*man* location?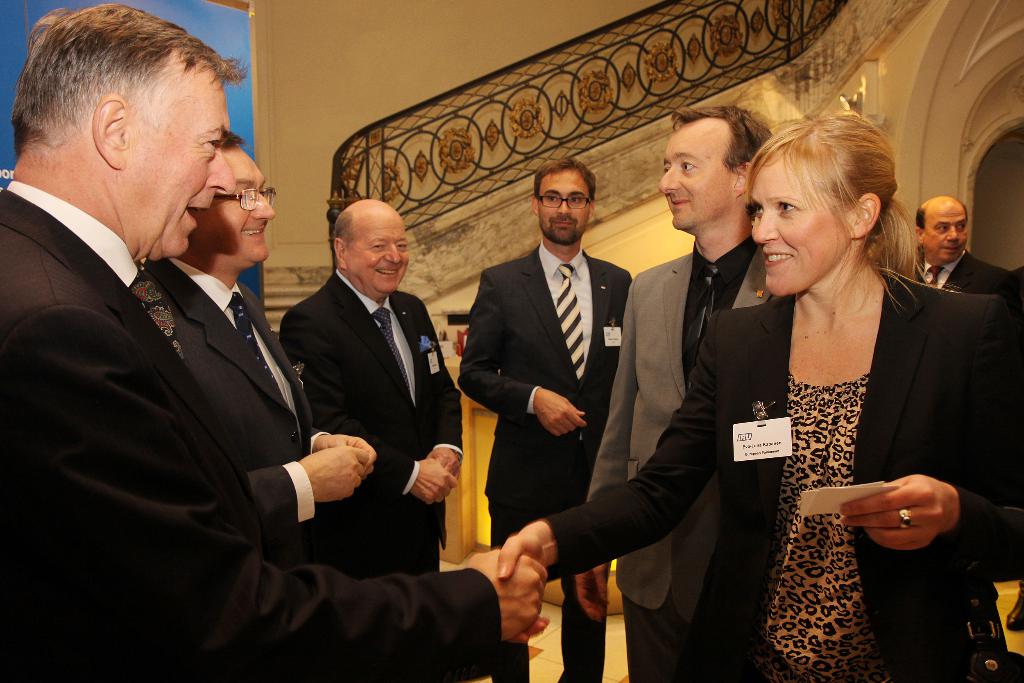
{"left": 0, "top": 5, "right": 547, "bottom": 682}
